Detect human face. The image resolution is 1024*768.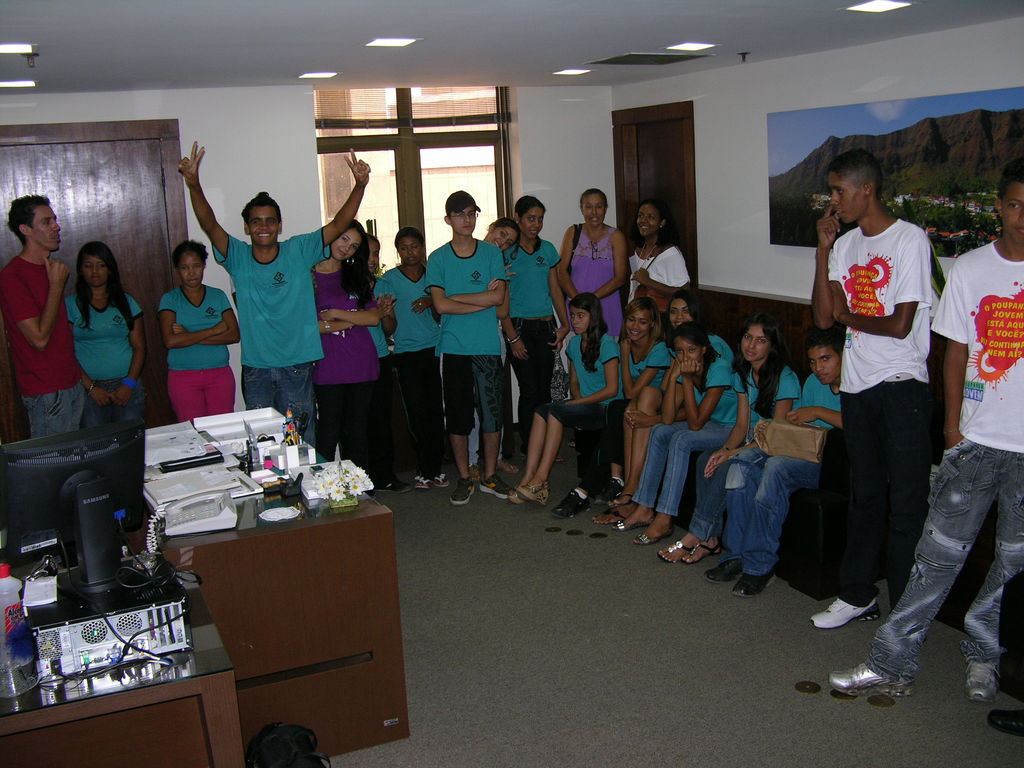
[25, 200, 62, 254].
